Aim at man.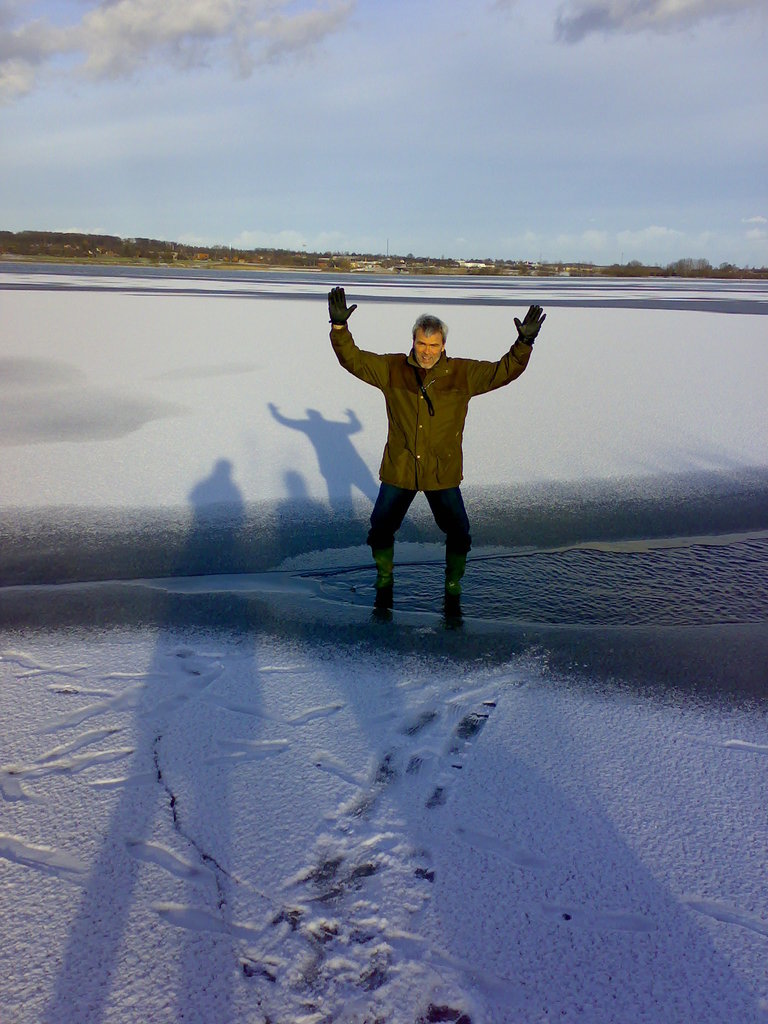
Aimed at BBox(335, 290, 548, 636).
